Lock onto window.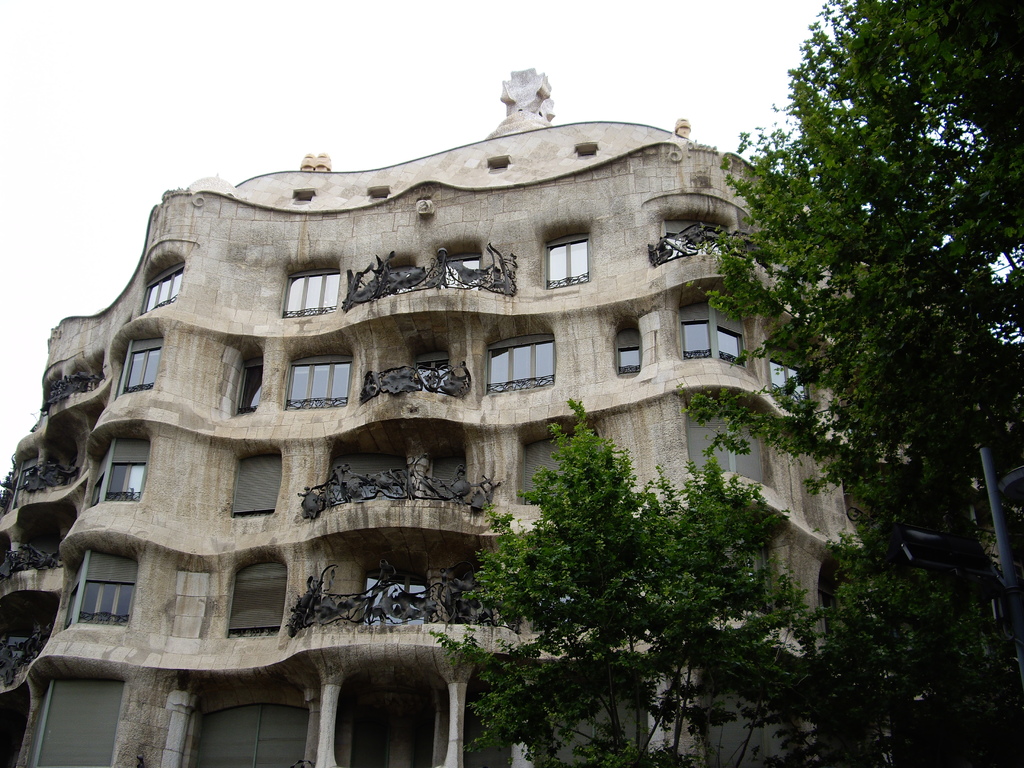
Locked: bbox=(227, 559, 278, 640).
